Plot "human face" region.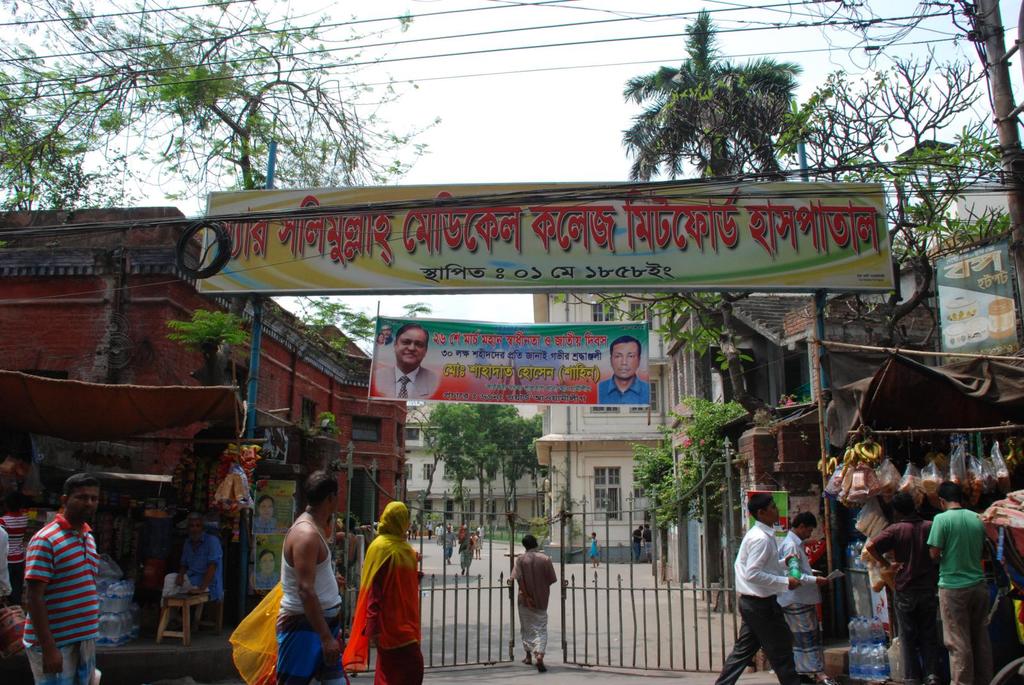
Plotted at BBox(803, 525, 813, 539).
